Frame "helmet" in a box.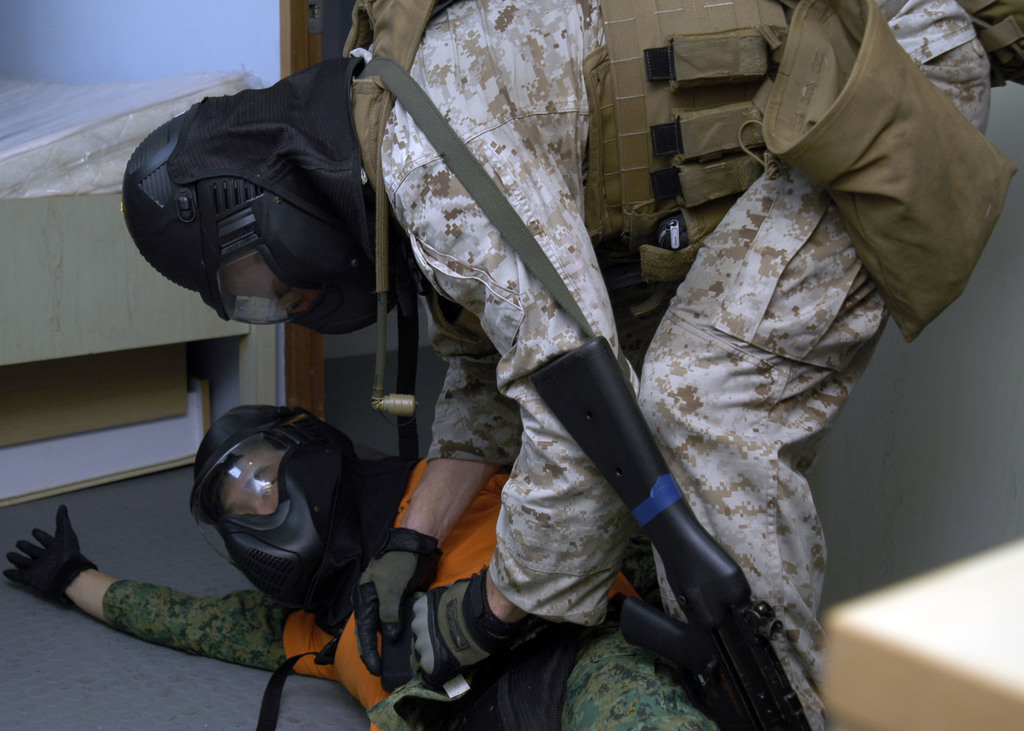
crop(167, 416, 376, 637).
